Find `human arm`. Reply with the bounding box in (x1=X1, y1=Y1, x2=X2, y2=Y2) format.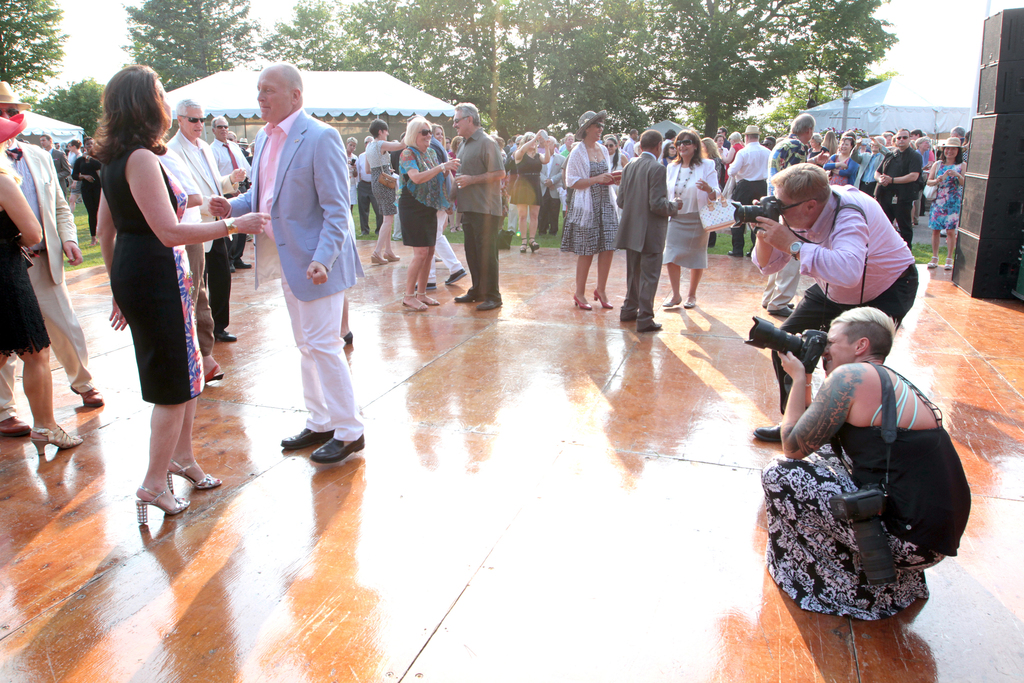
(x1=750, y1=219, x2=867, y2=287).
